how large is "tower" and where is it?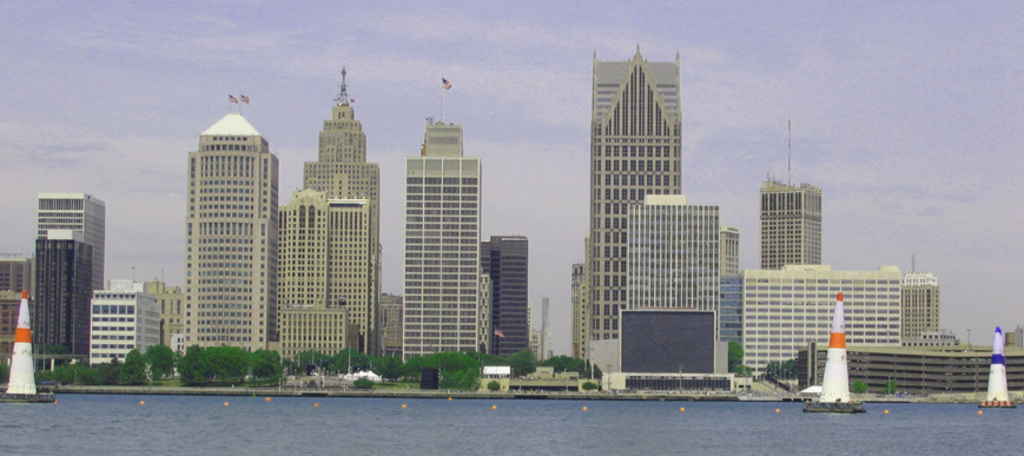
Bounding box: (901, 255, 939, 343).
